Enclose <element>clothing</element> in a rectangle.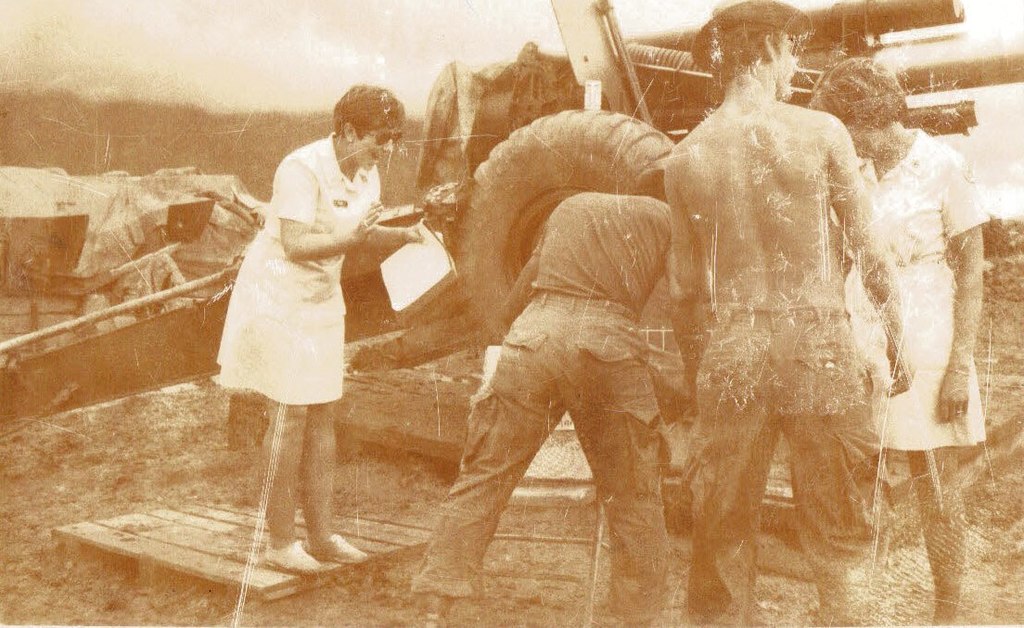
839 122 989 448.
